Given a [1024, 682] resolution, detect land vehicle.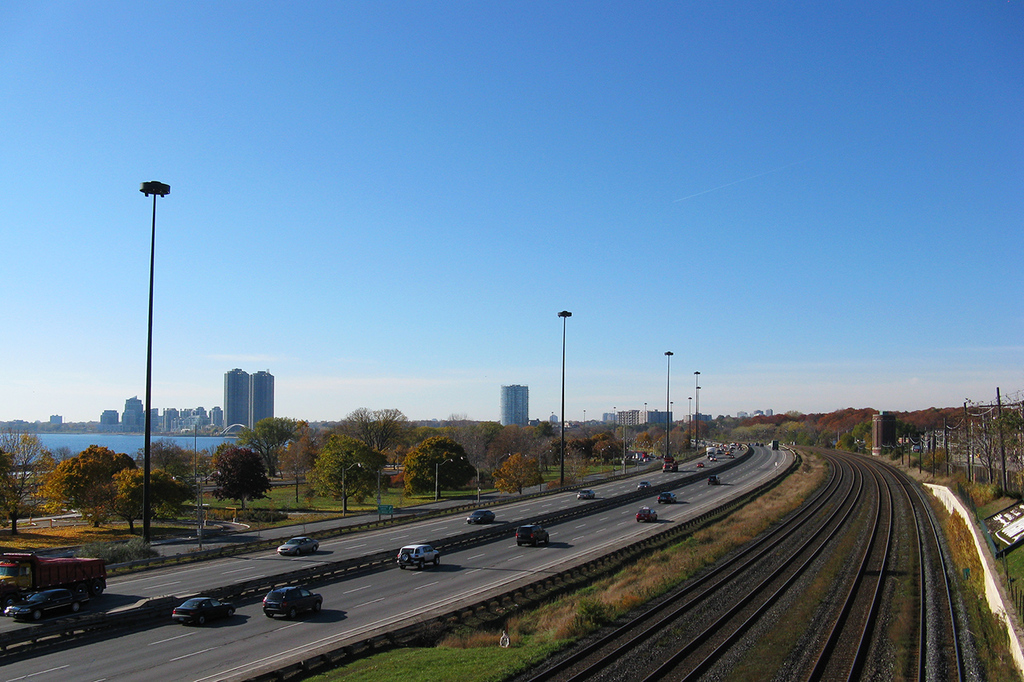
(470,514,493,519).
